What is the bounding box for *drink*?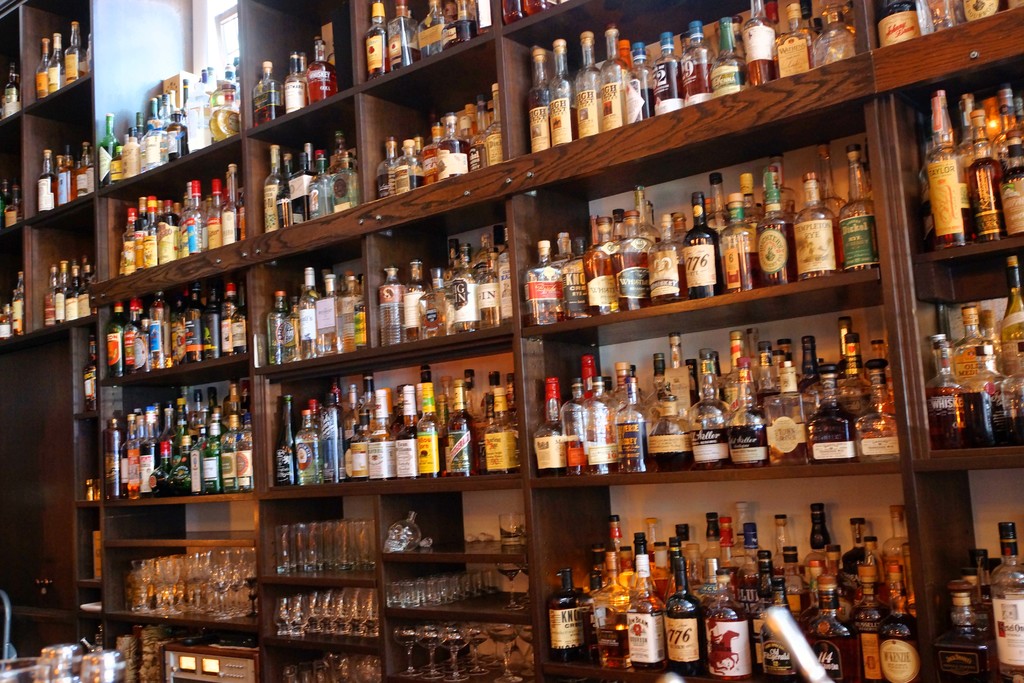
{"x1": 132, "y1": 210, "x2": 148, "y2": 268}.
